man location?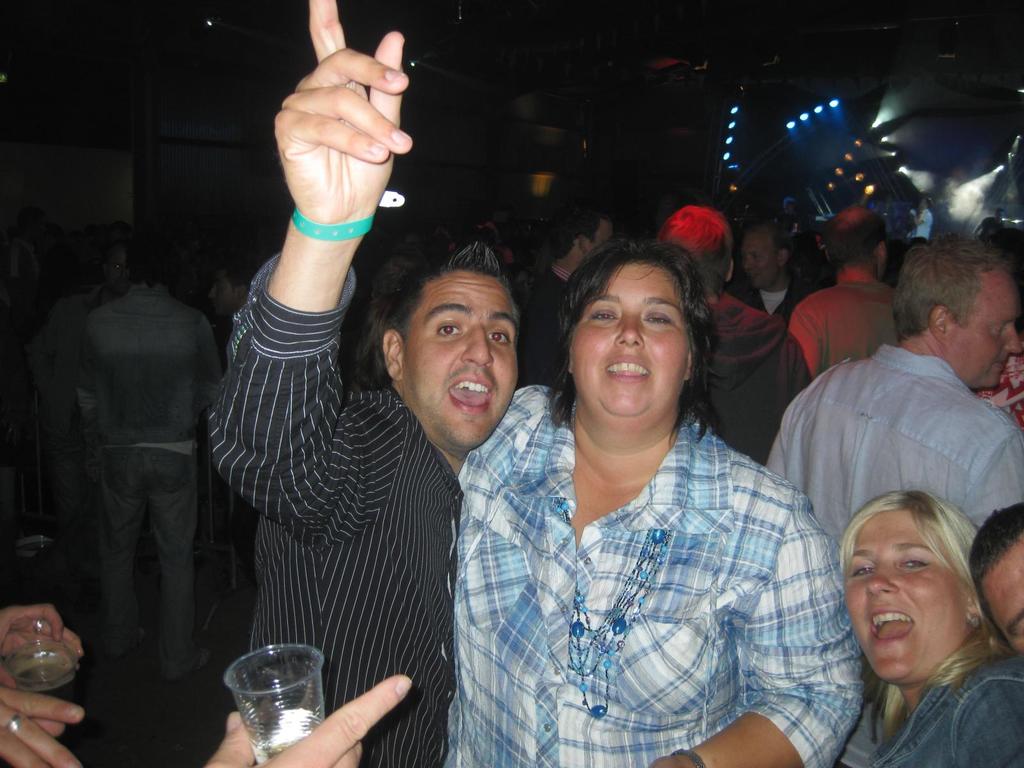
[74, 232, 228, 678]
